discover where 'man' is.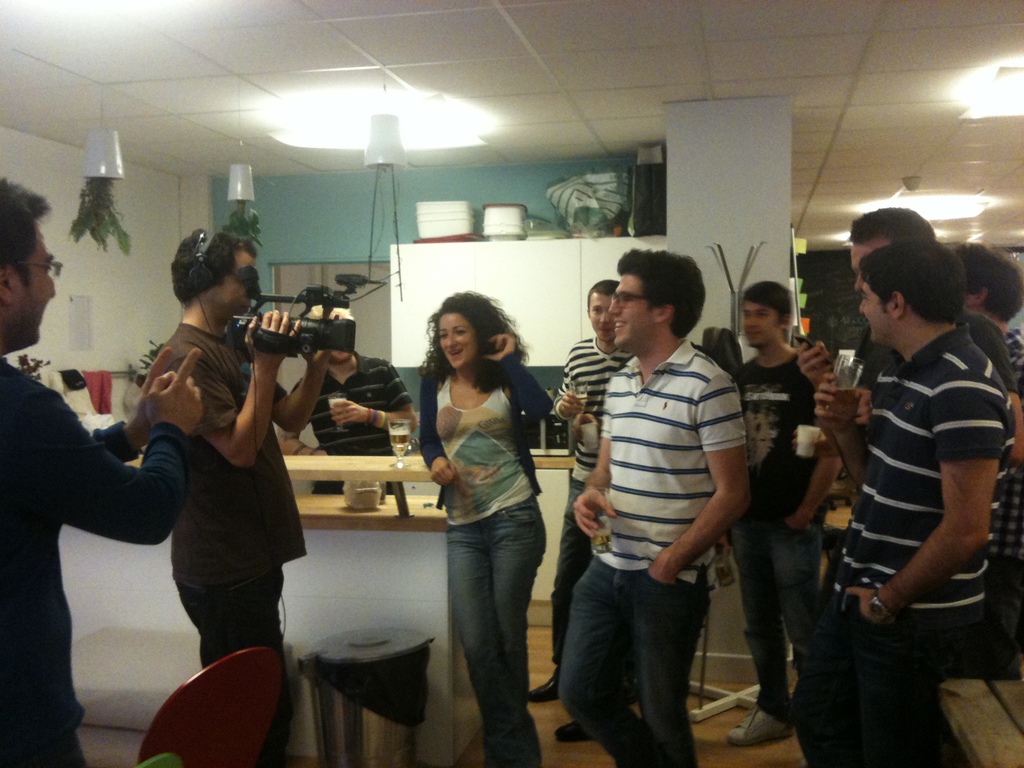
Discovered at <box>167,227,330,666</box>.
